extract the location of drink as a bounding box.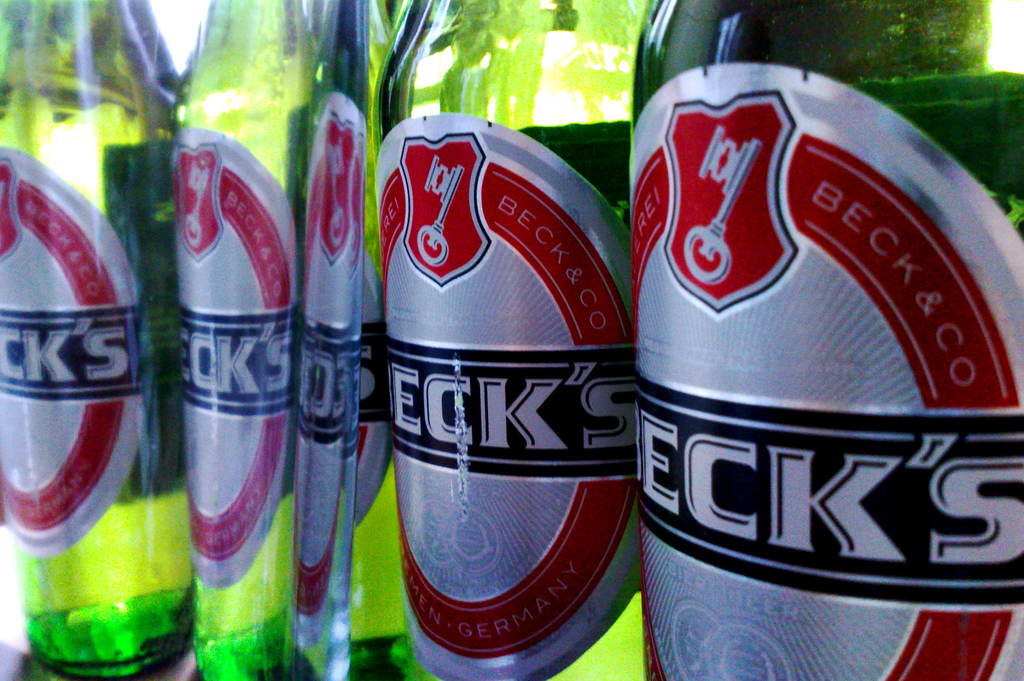
(627,97,1023,680).
